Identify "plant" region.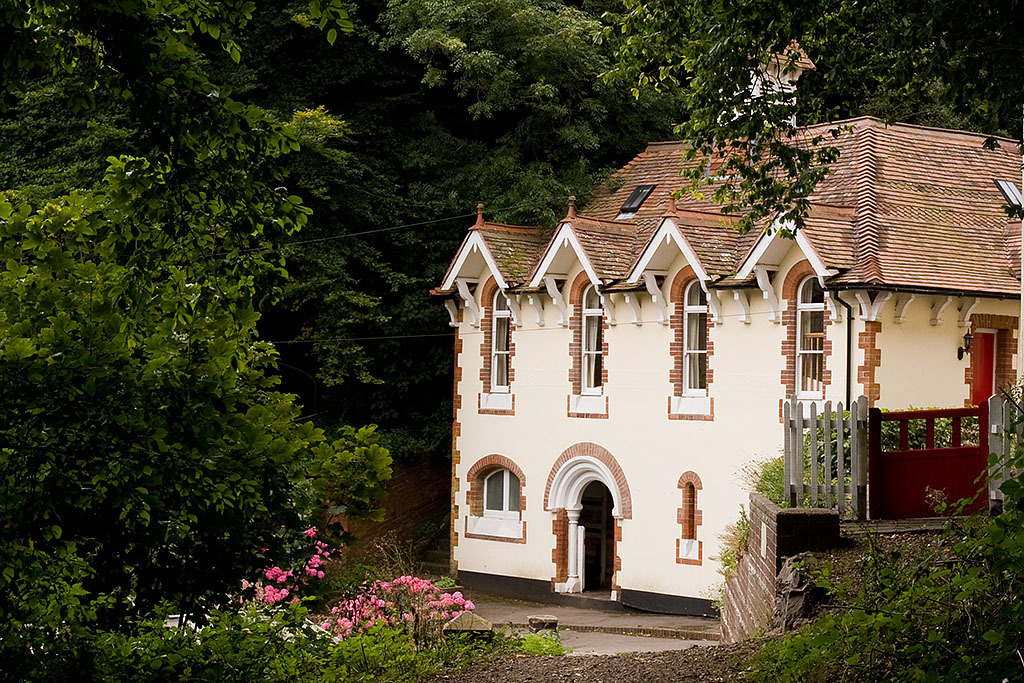
Region: box=[698, 494, 753, 617].
